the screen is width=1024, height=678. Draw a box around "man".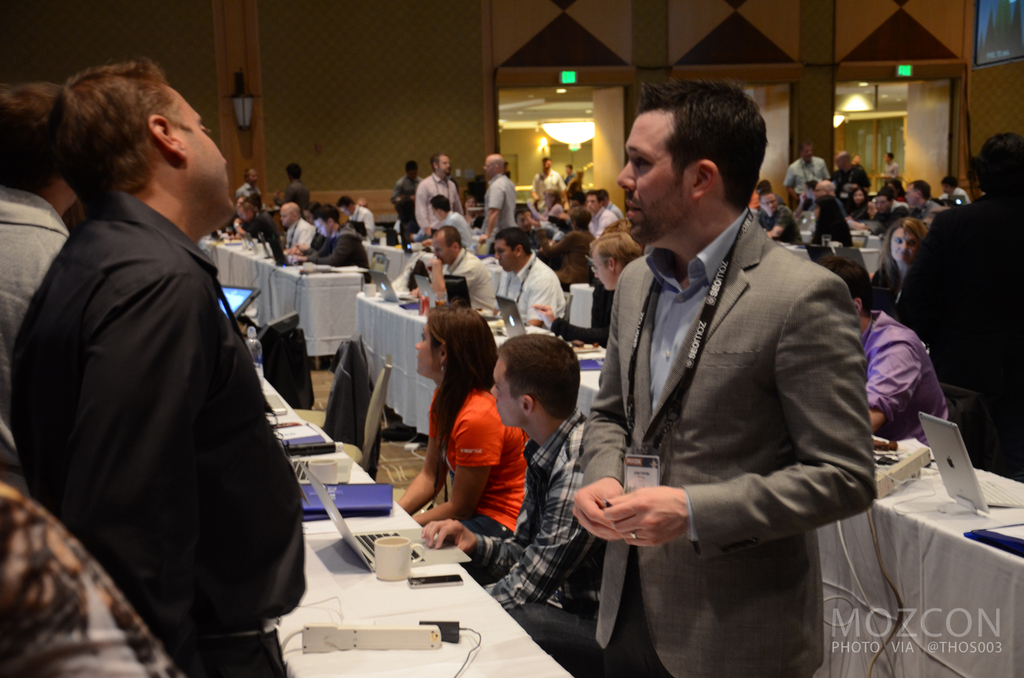
{"left": 830, "top": 258, "right": 948, "bottom": 457}.
